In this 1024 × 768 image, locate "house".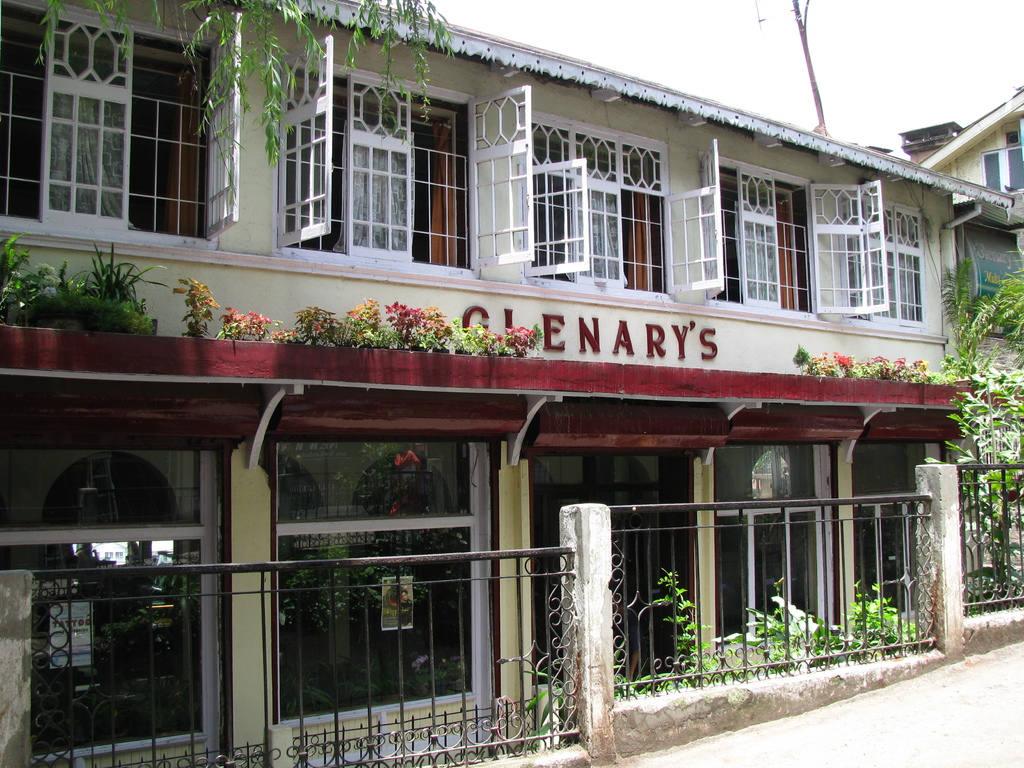
Bounding box: [left=872, top=85, right=1023, bottom=196].
